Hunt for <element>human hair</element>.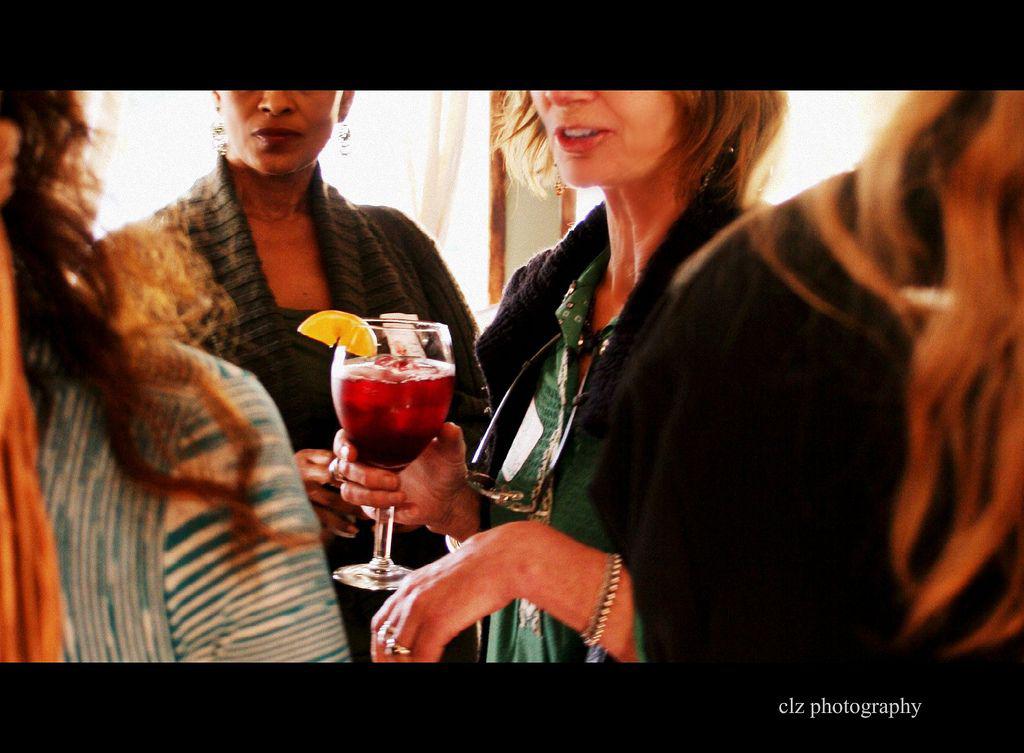
Hunted down at [x1=490, y1=86, x2=788, y2=212].
